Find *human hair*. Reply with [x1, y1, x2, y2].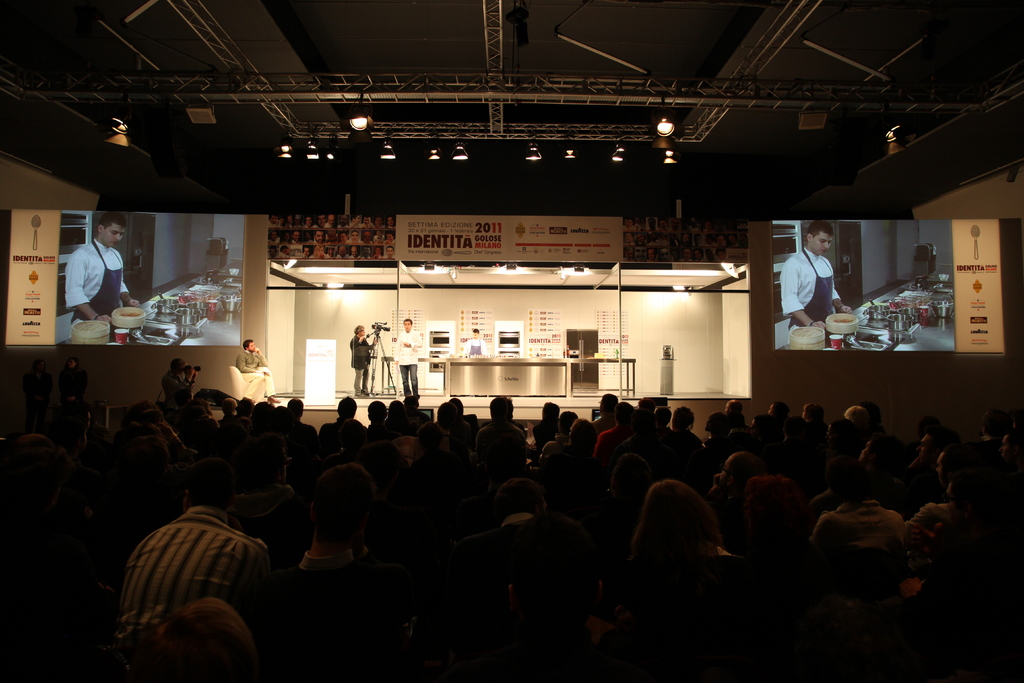
[600, 391, 619, 415].
